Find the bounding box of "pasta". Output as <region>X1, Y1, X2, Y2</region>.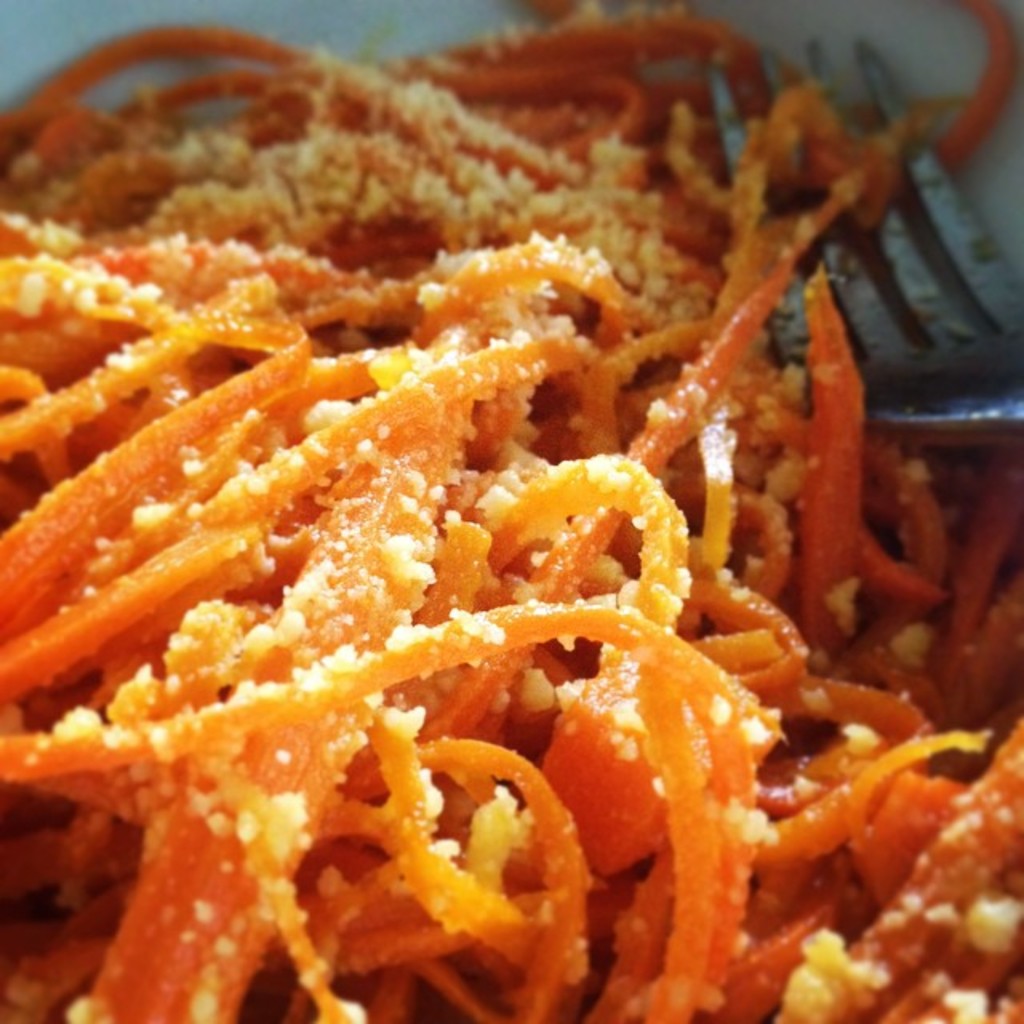
<region>3, 0, 1022, 1022</region>.
